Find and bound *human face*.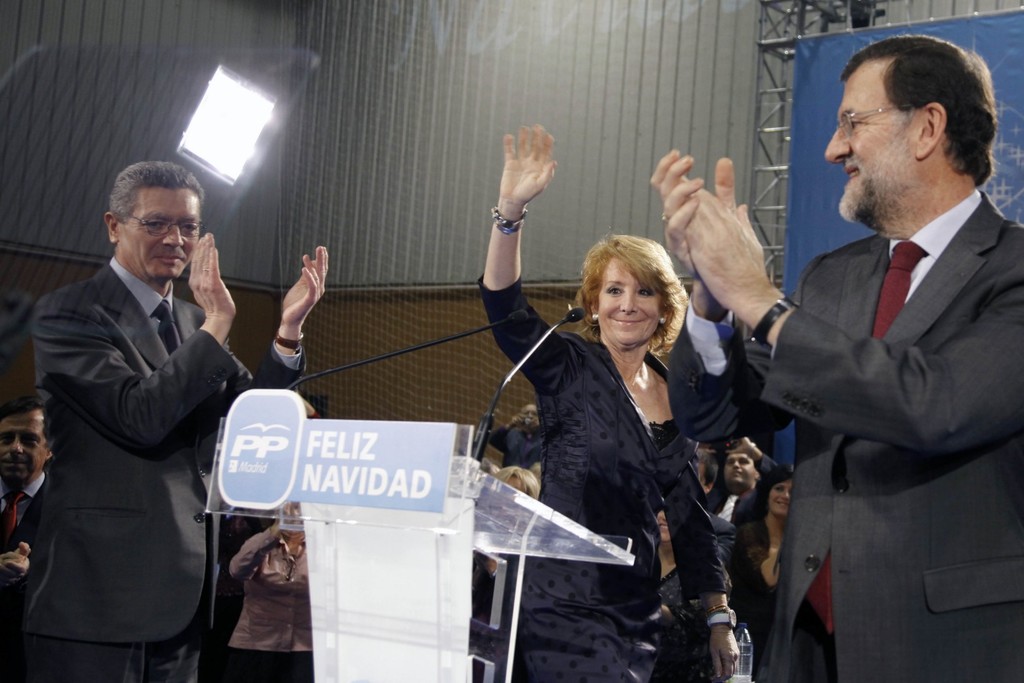
Bound: 120:188:202:285.
